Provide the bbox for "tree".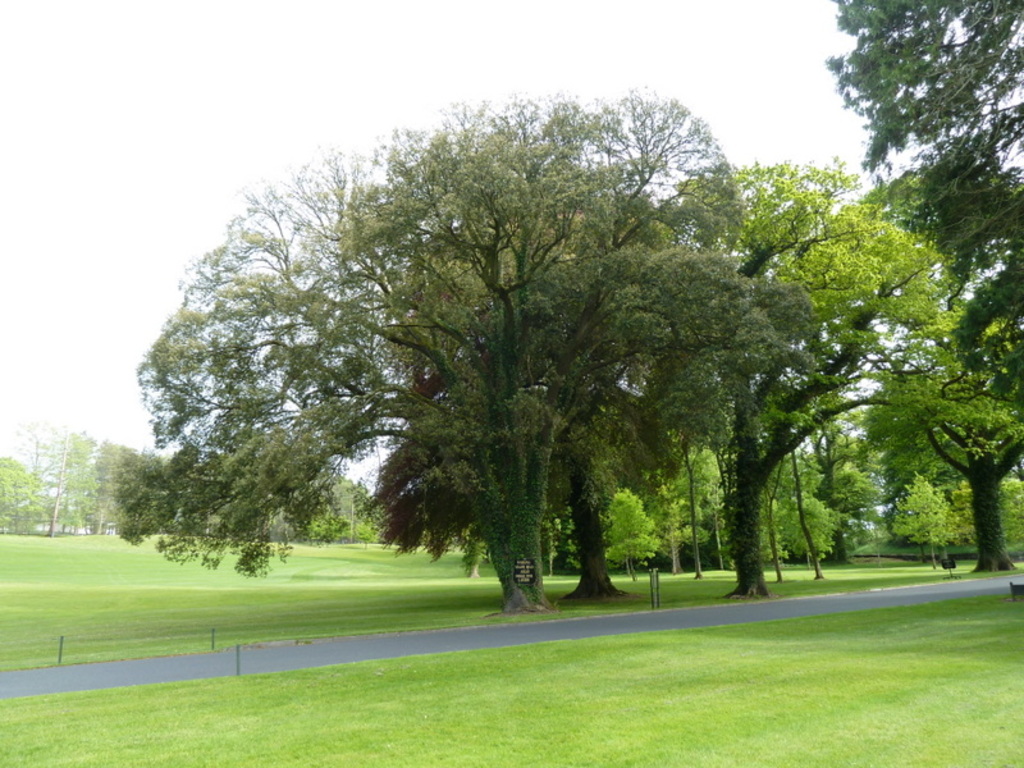
{"x1": 822, "y1": 0, "x2": 1023, "y2": 410}.
